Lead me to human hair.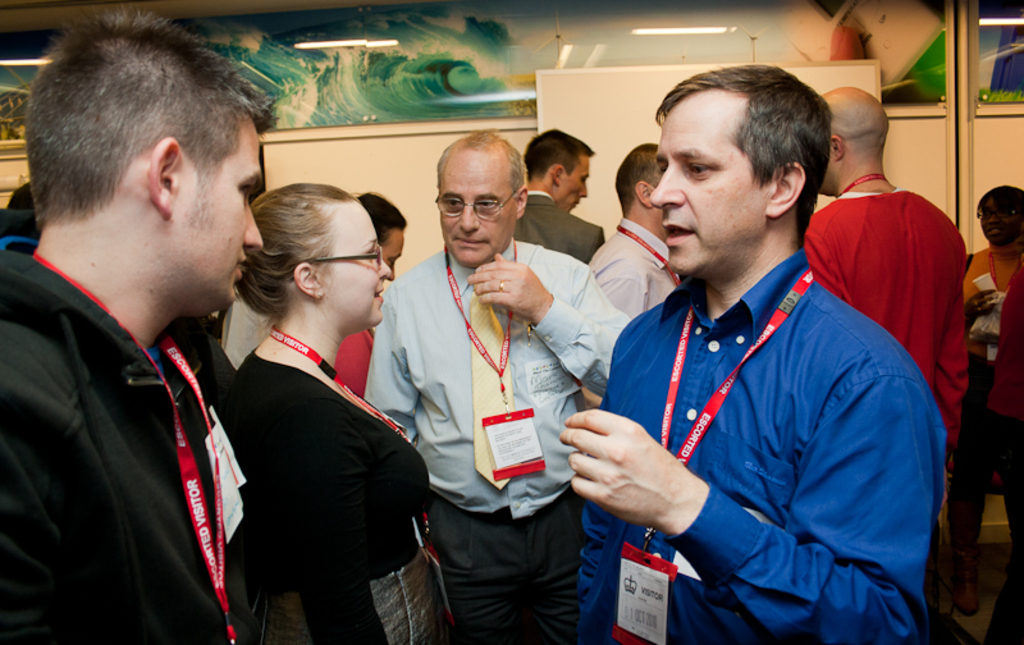
Lead to [left=977, top=180, right=1023, bottom=219].
